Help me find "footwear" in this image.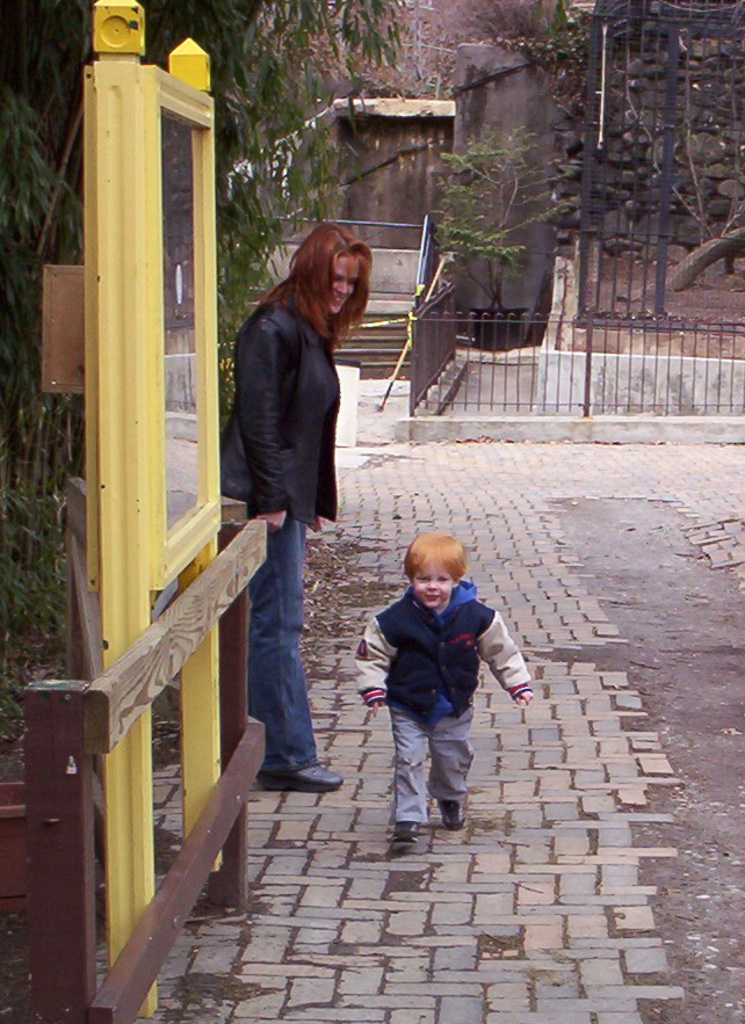
Found it: 385/825/418/836.
